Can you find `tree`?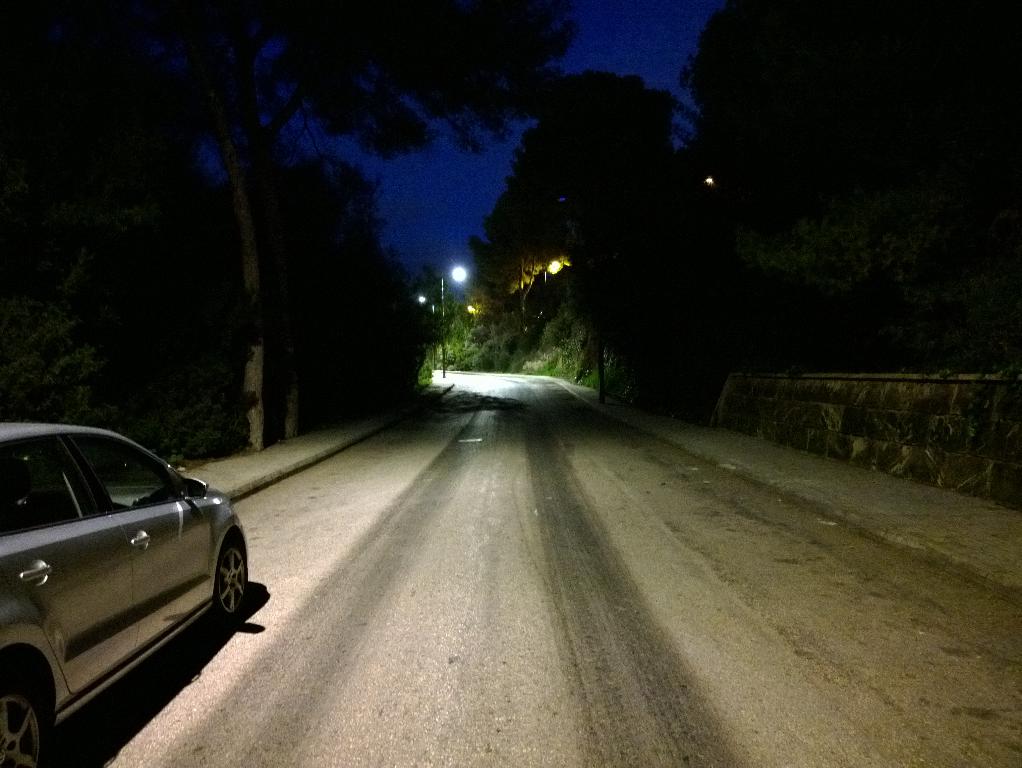
Yes, bounding box: select_region(679, 1, 1021, 377).
